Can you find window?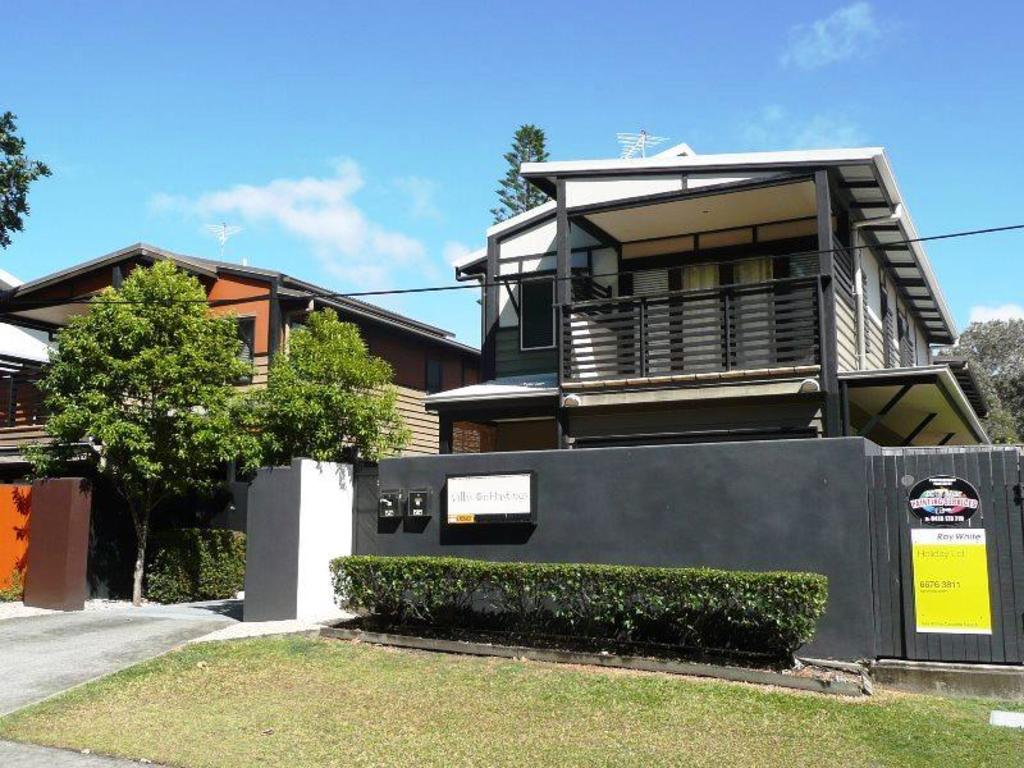
Yes, bounding box: 520 271 557 352.
